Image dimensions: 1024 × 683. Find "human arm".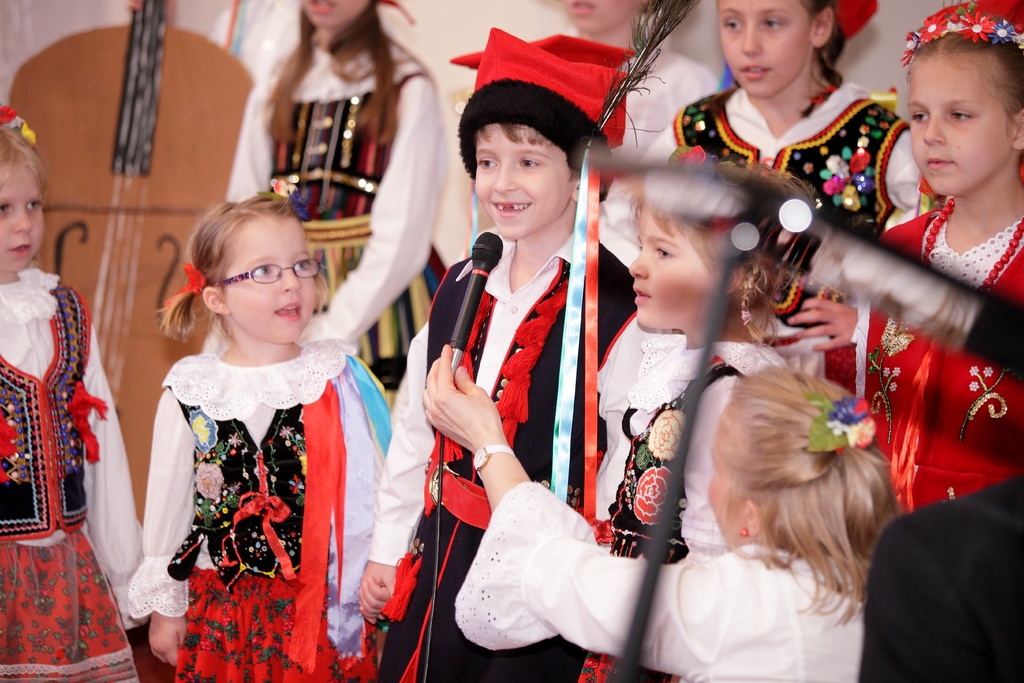
x1=354 y1=320 x2=434 y2=630.
